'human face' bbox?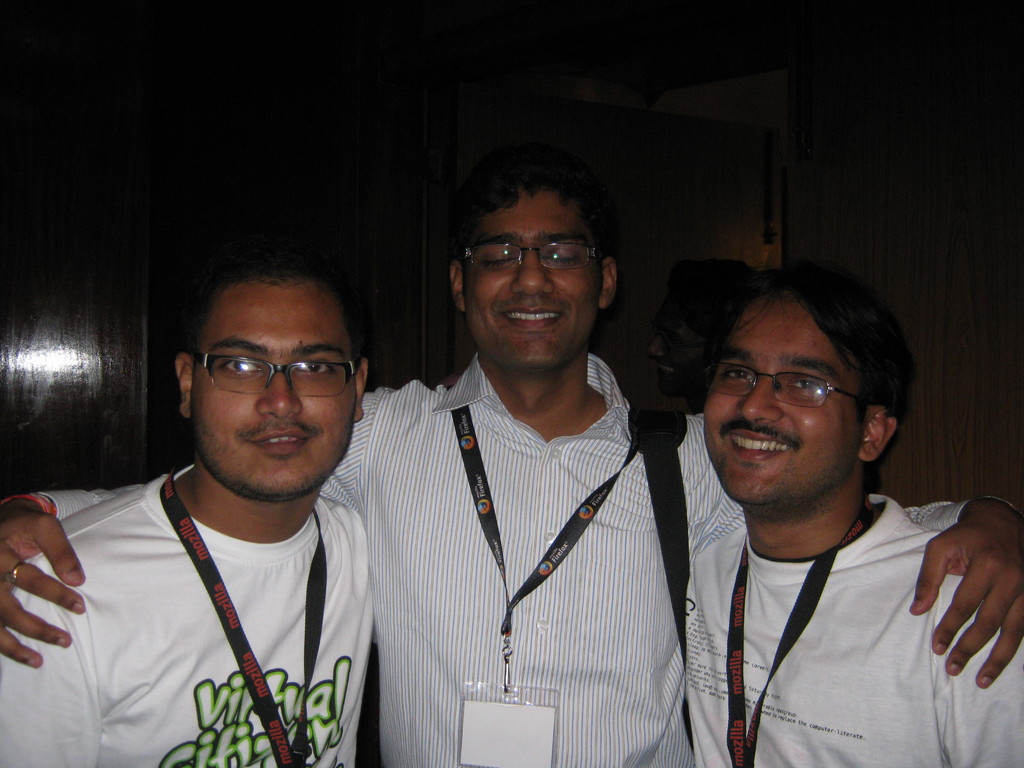
<box>698,289,873,511</box>
